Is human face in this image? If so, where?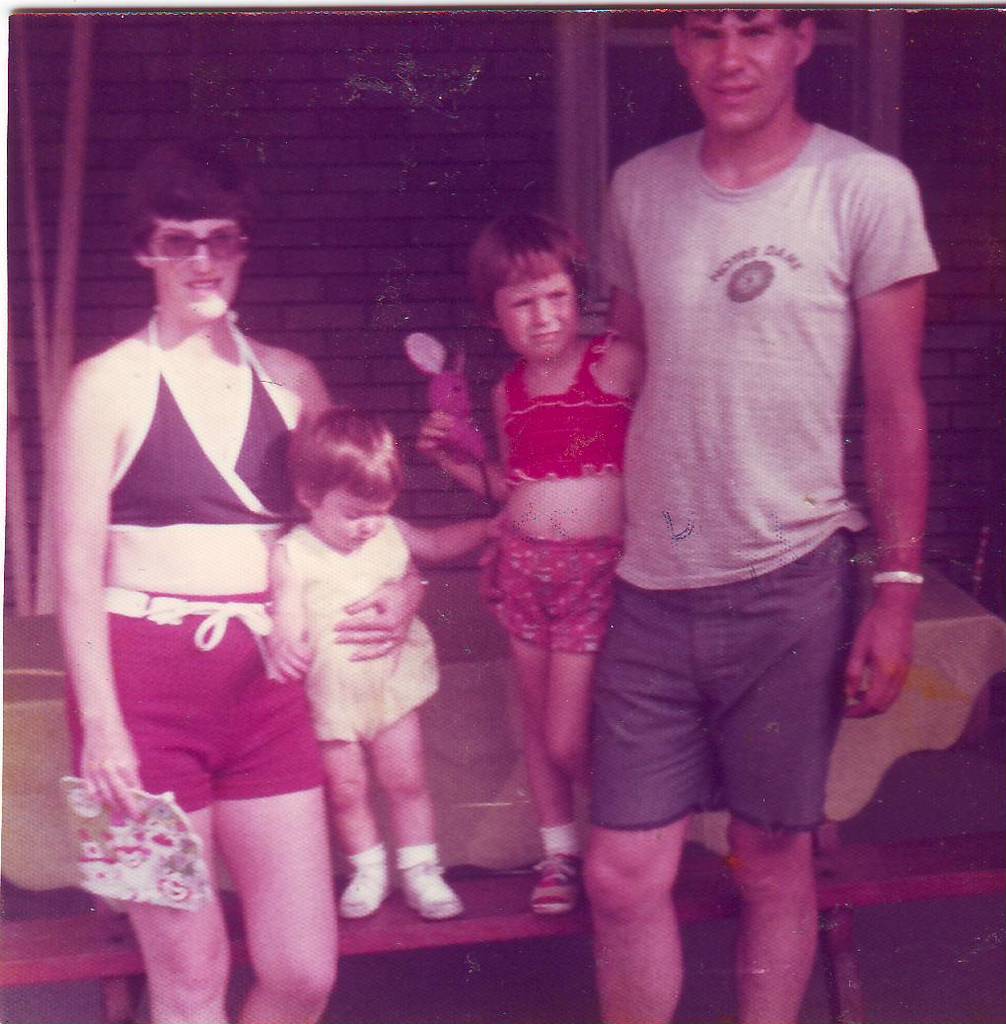
Yes, at crop(149, 210, 248, 320).
